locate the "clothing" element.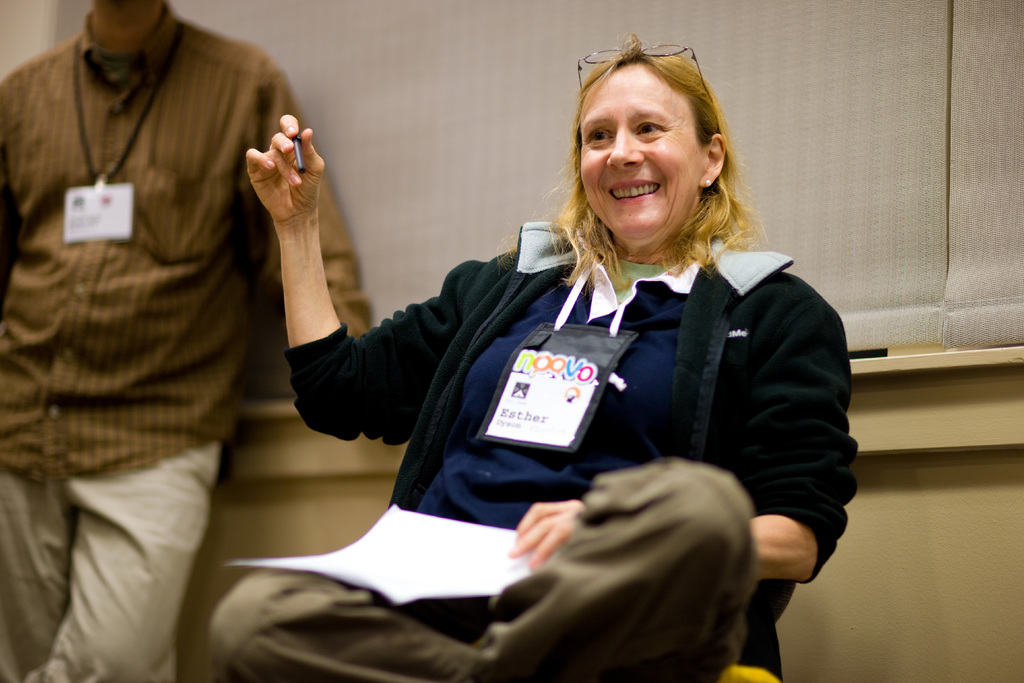
Element bbox: <region>1, 12, 383, 682</region>.
